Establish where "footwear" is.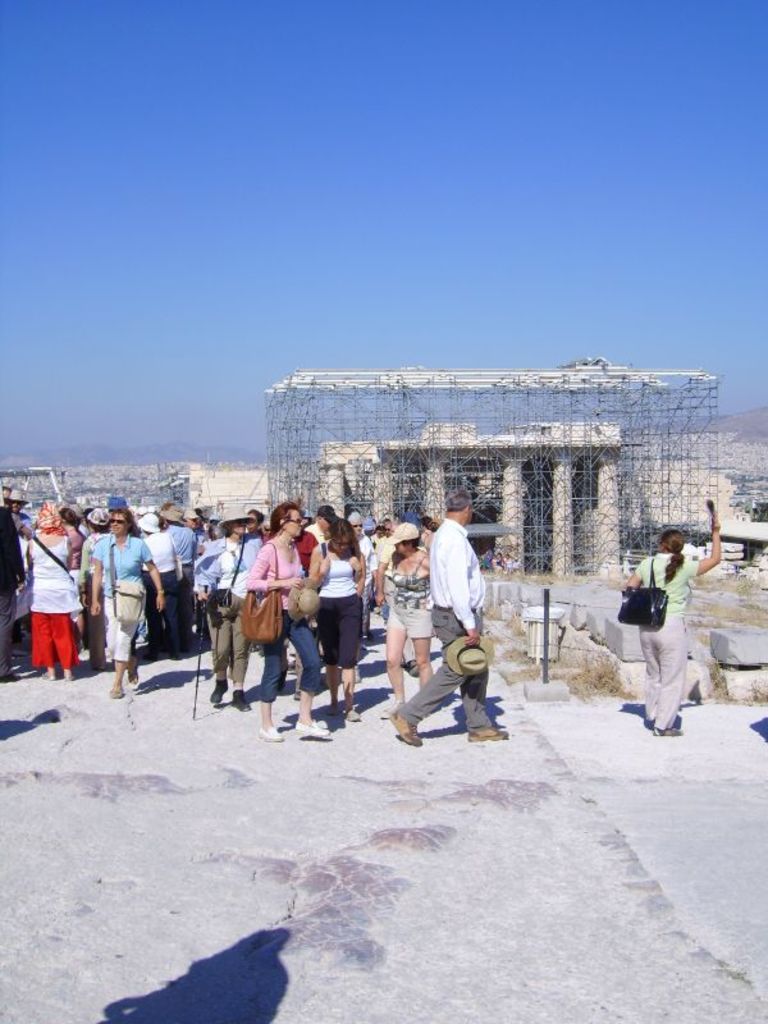
Established at 653 714 692 737.
